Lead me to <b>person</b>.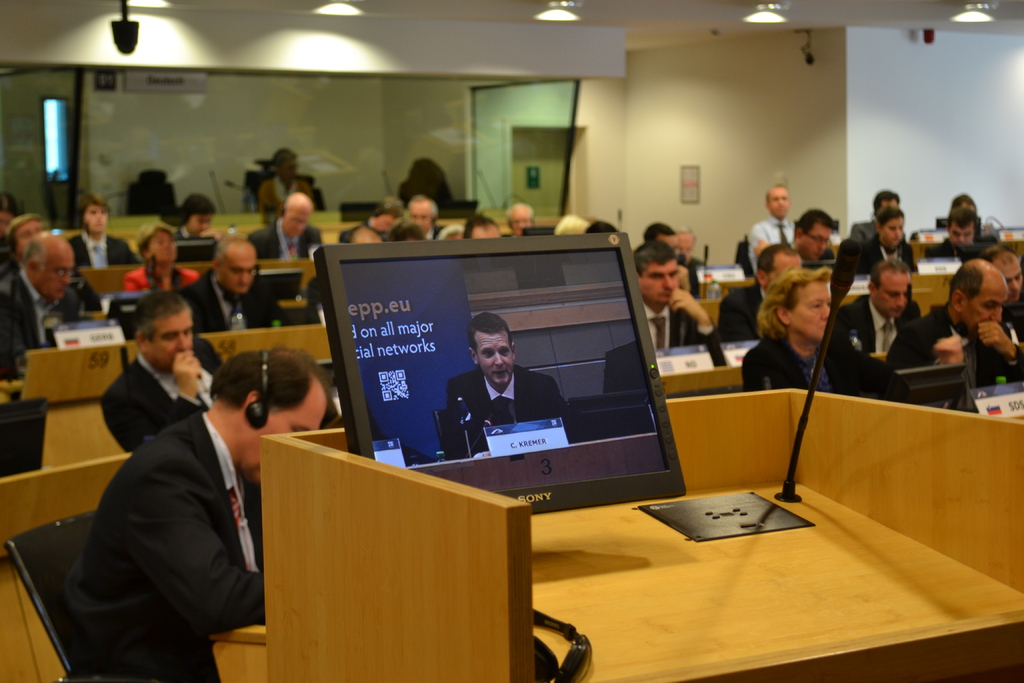
Lead to locate(438, 313, 579, 461).
